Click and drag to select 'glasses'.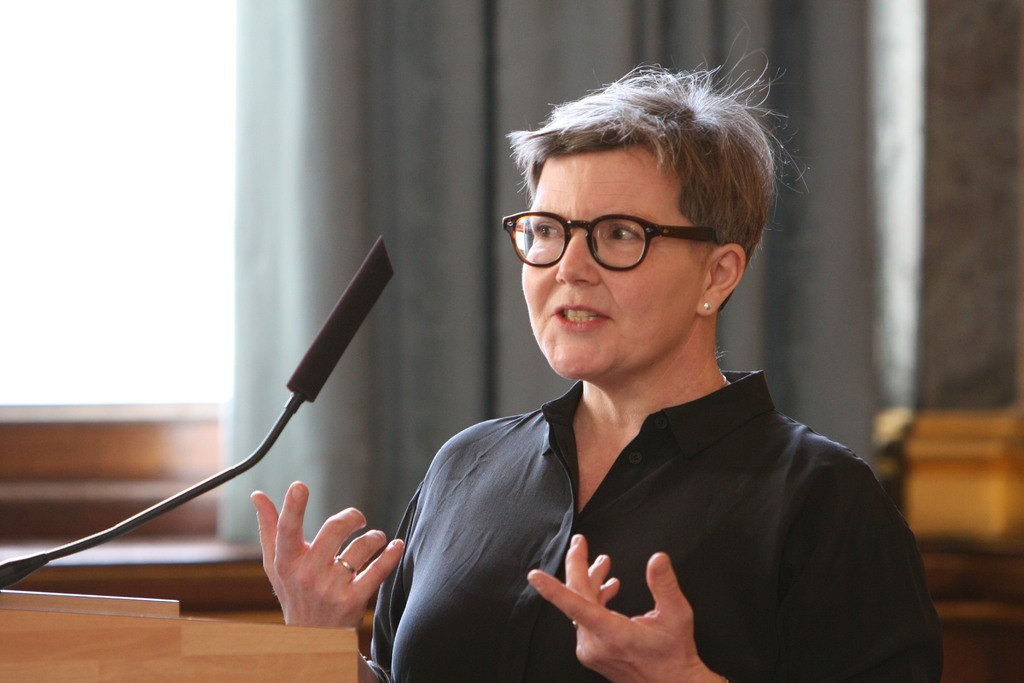
Selection: 506,201,742,276.
